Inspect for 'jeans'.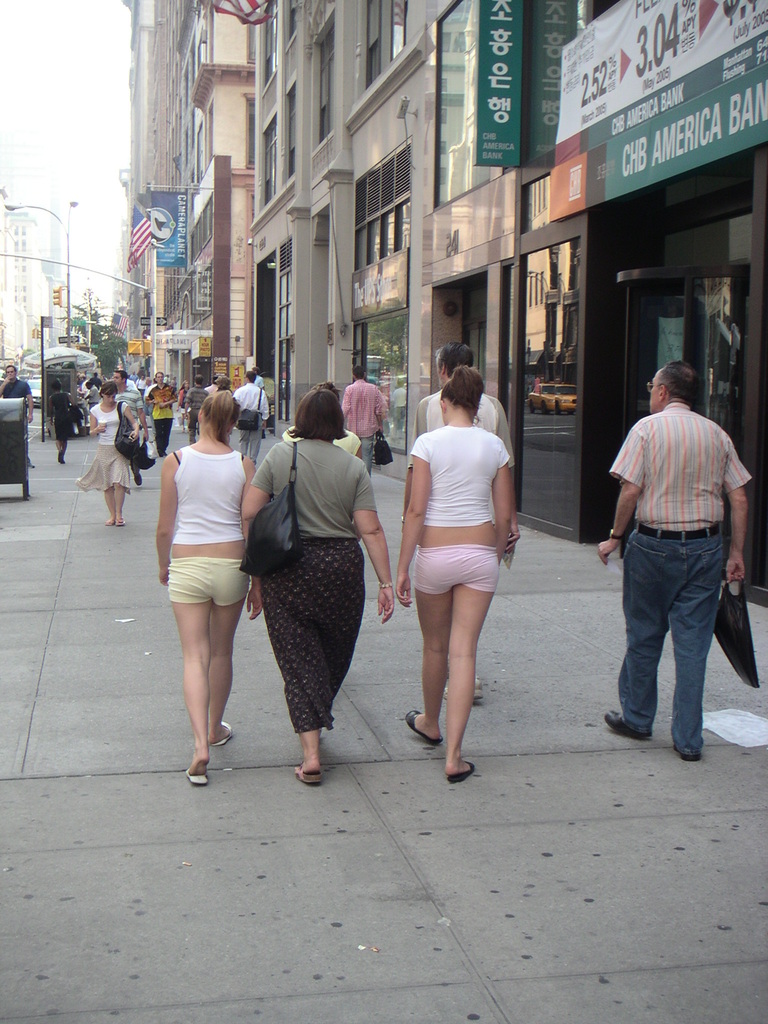
Inspection: x1=619, y1=513, x2=745, y2=762.
